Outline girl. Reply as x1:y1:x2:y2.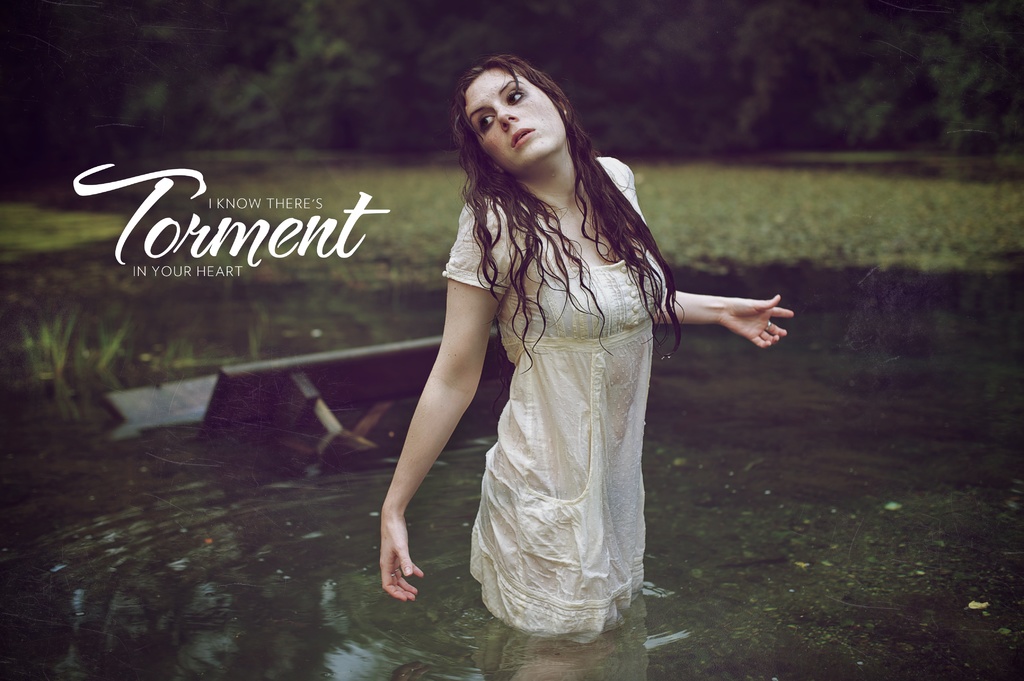
379:54:795:646.
